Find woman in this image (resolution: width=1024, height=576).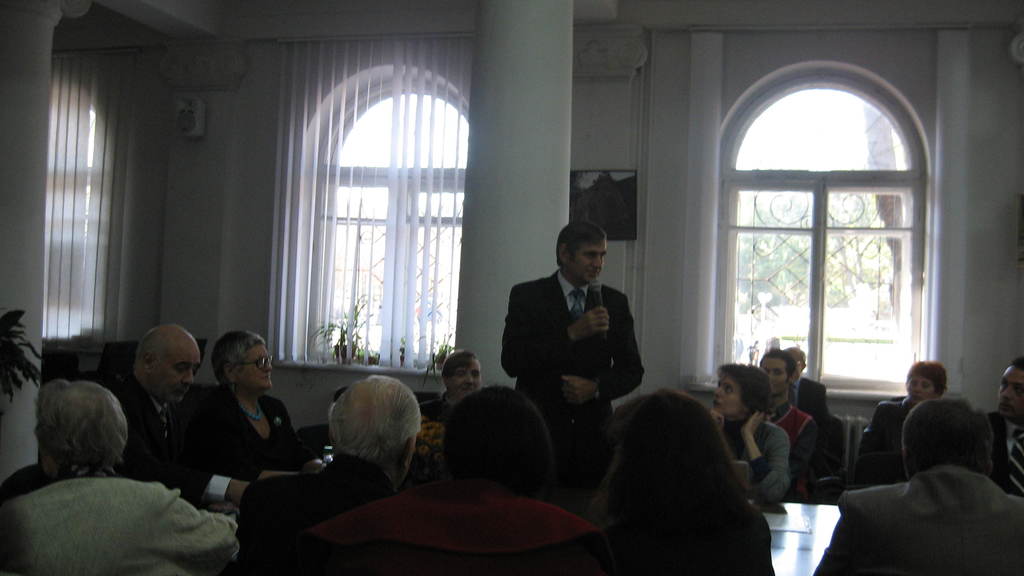
bbox(180, 331, 296, 517).
